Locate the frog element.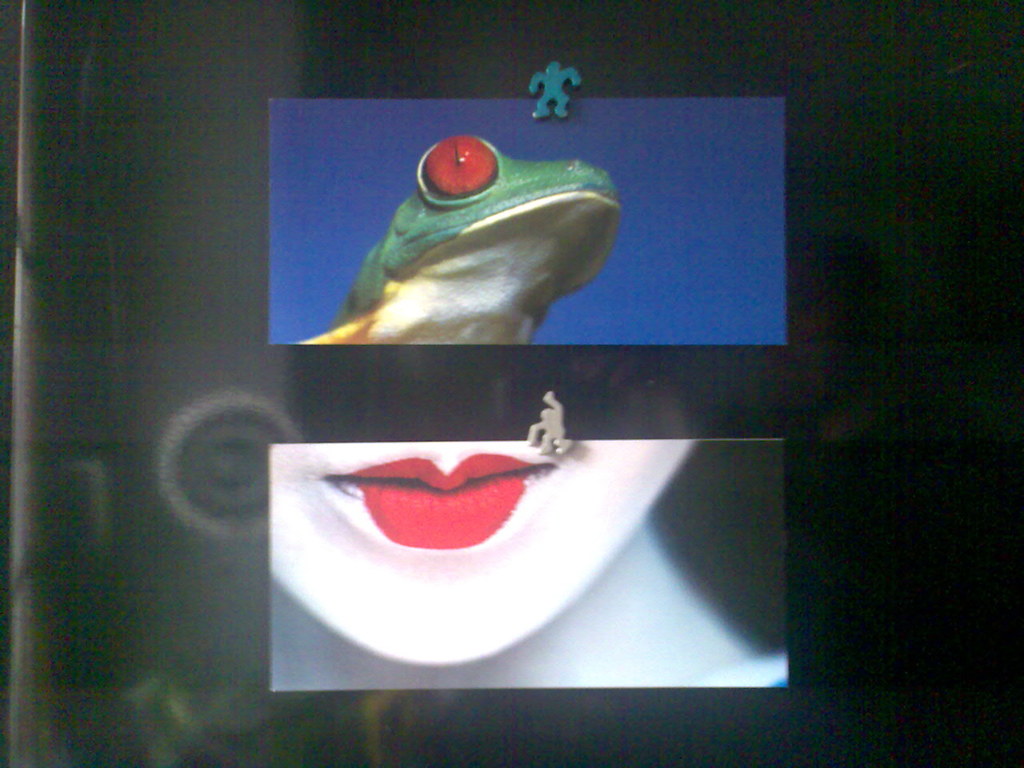
Element bbox: <bbox>300, 138, 622, 350</bbox>.
